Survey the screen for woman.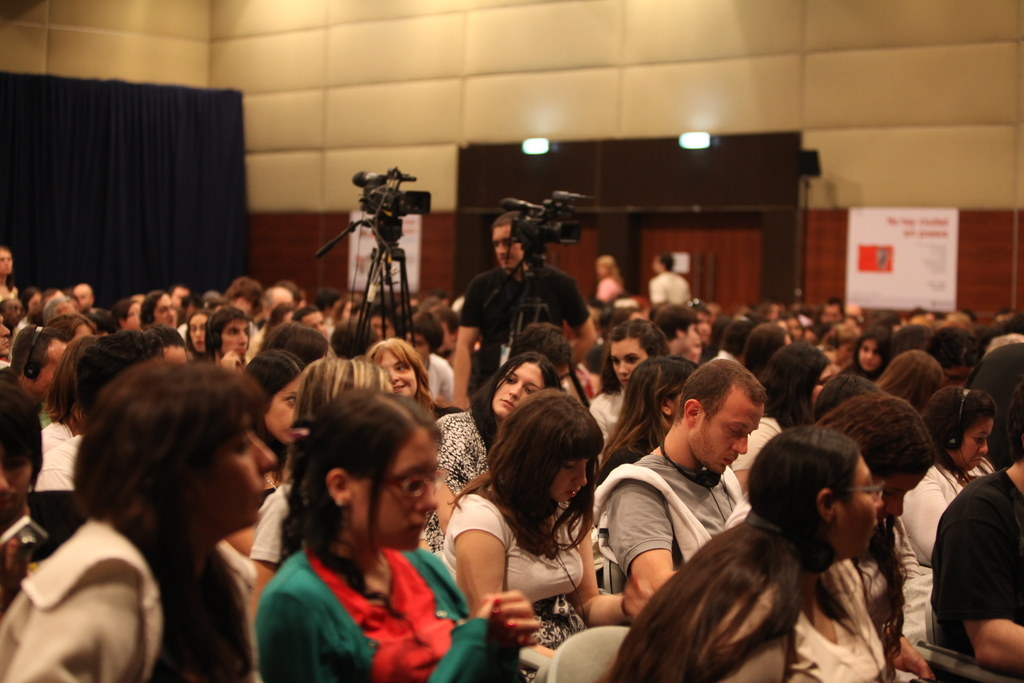
Survey found: BBox(591, 253, 625, 306).
